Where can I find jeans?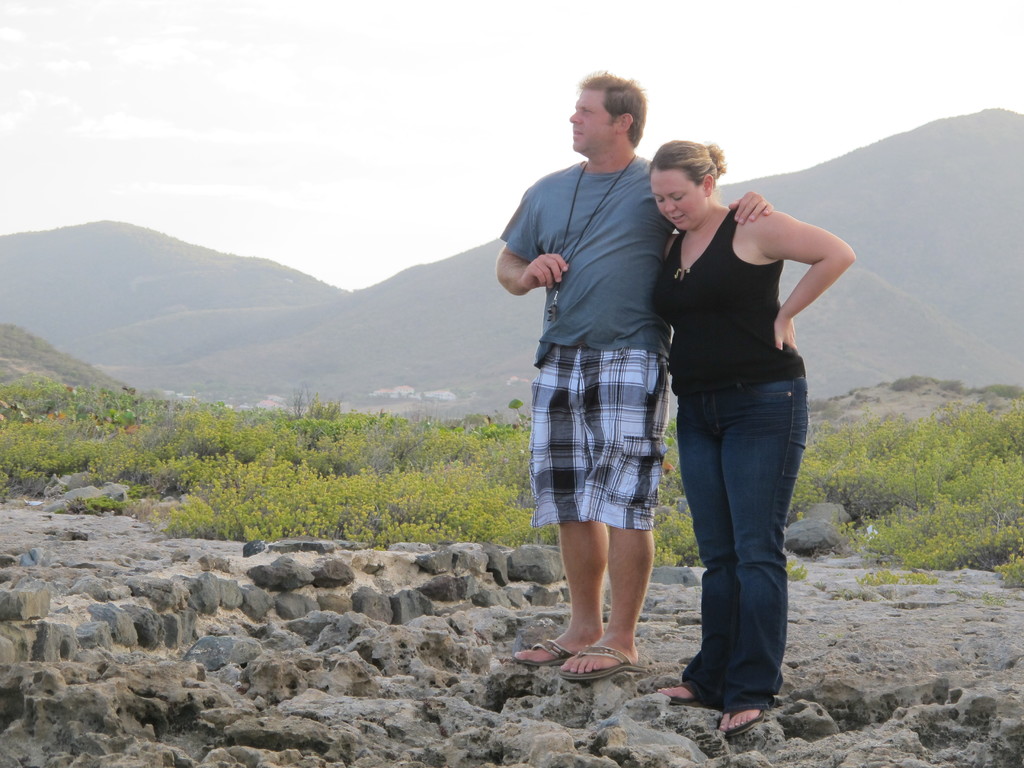
You can find it at bbox=[666, 345, 799, 714].
